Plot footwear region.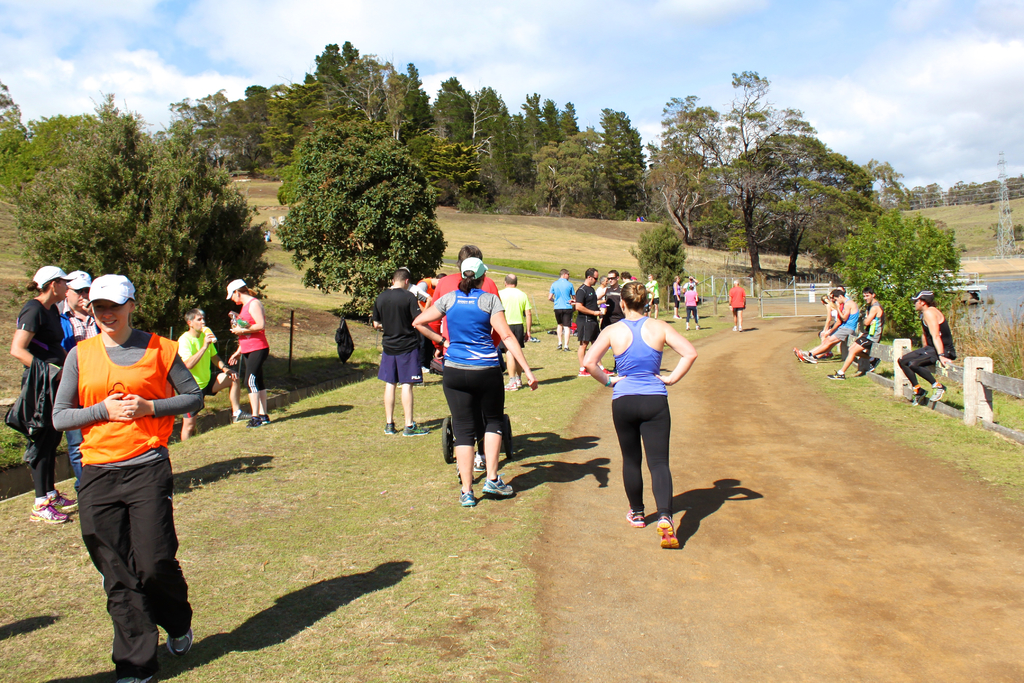
Plotted at <bbox>260, 414, 271, 424</bbox>.
